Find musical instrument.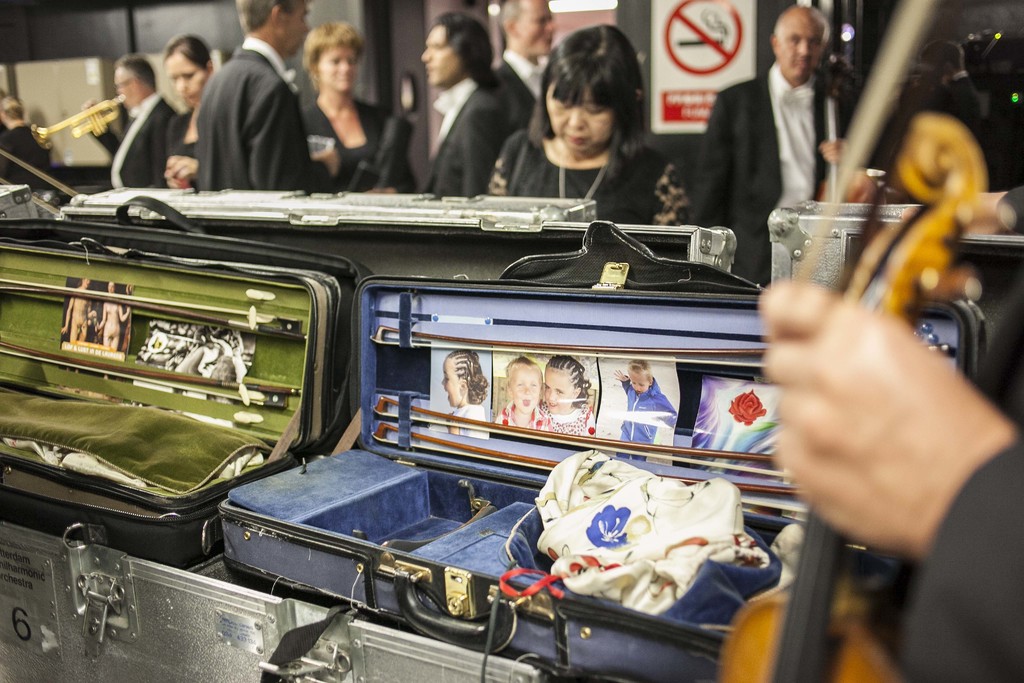
rect(31, 92, 128, 152).
